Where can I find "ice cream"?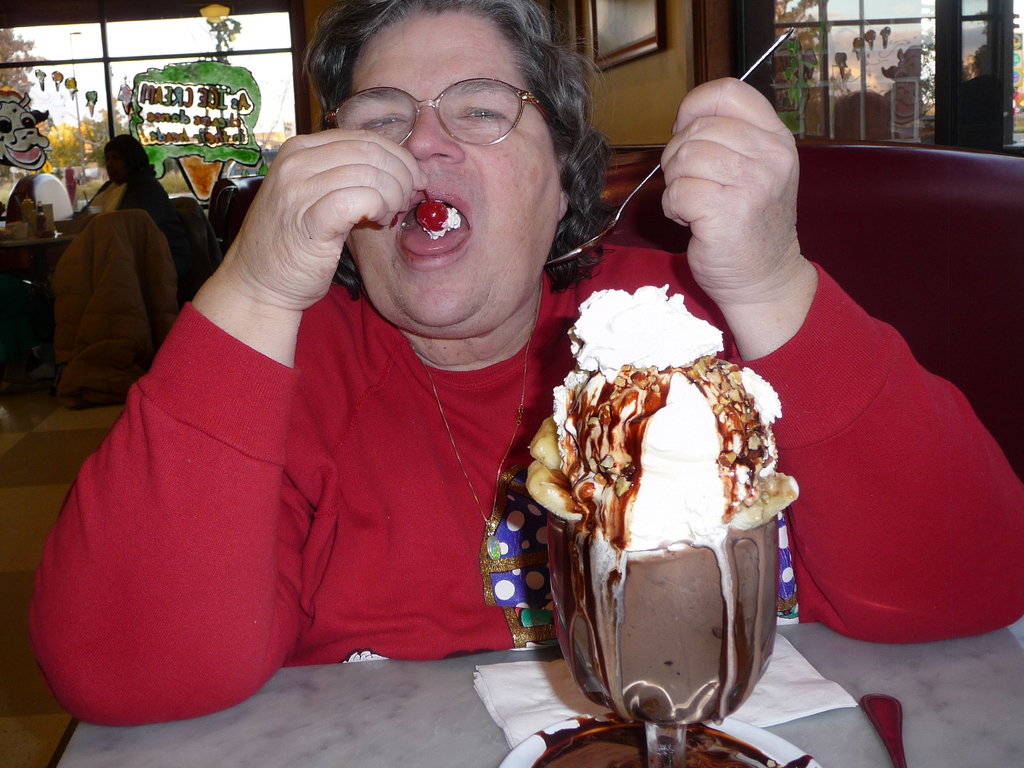
You can find it at [526, 282, 783, 548].
